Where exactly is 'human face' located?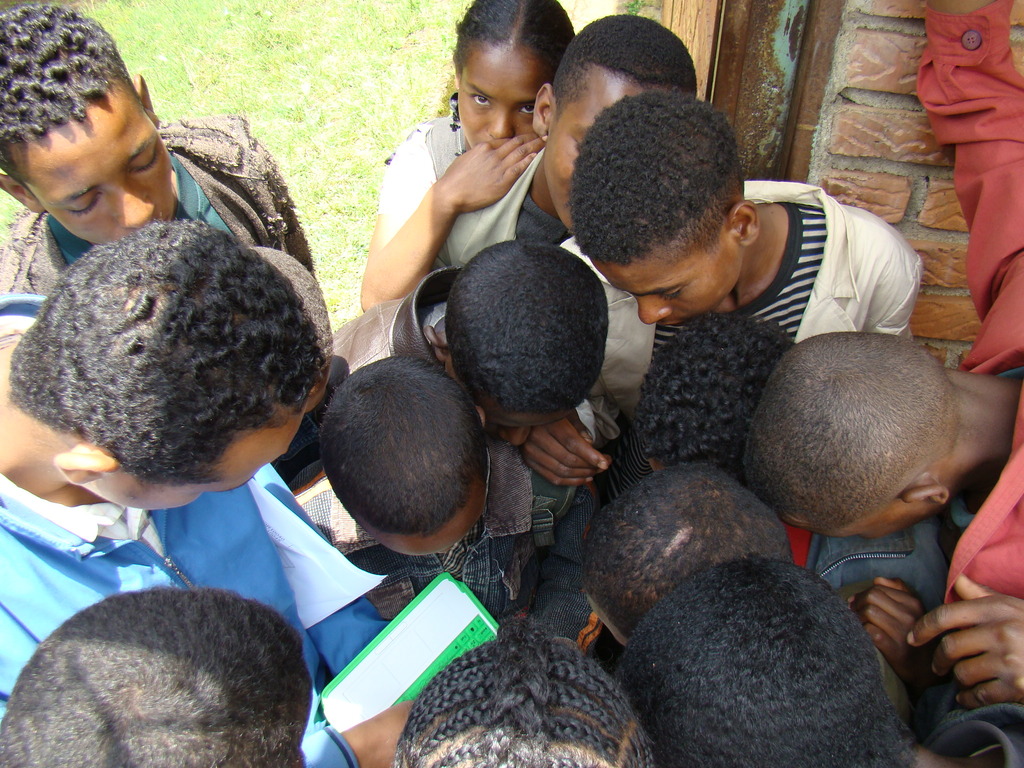
Its bounding box is crop(77, 399, 298, 511).
